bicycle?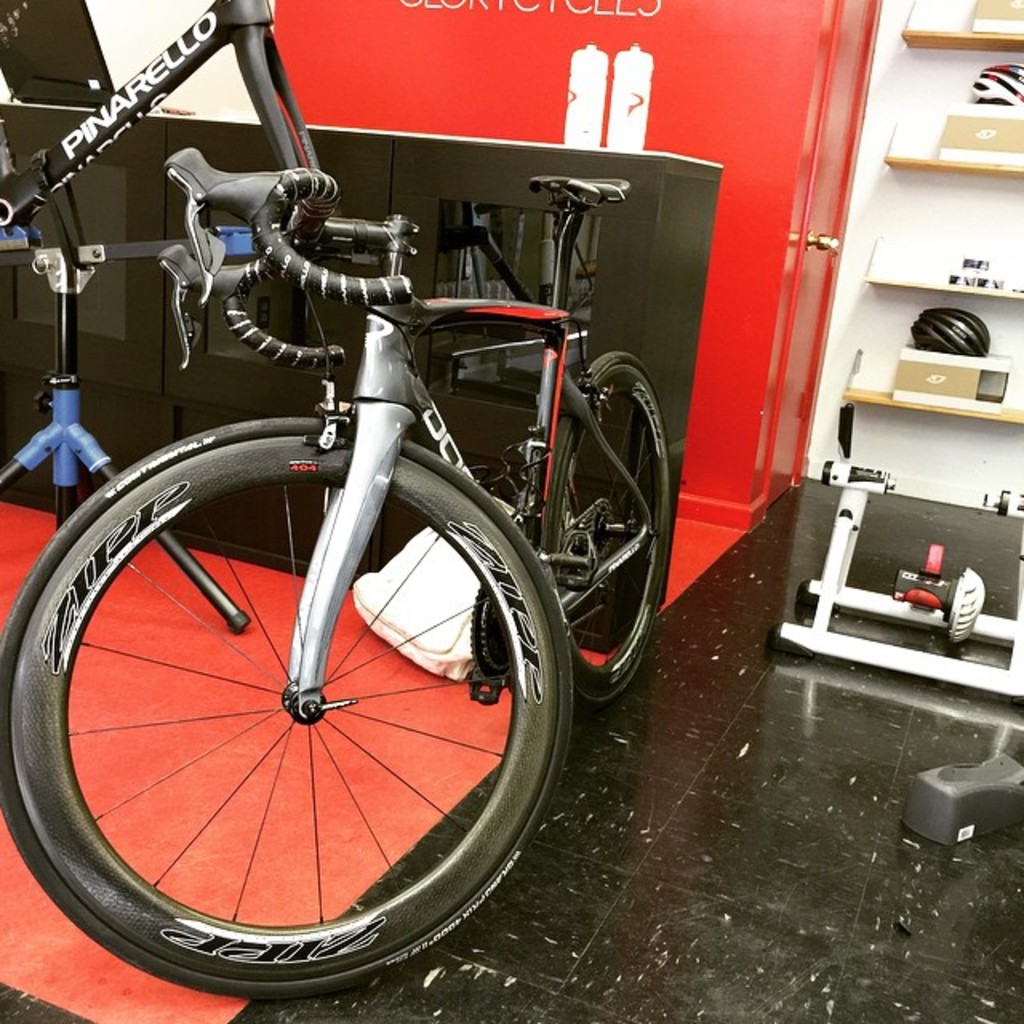
box=[0, 267, 659, 981]
